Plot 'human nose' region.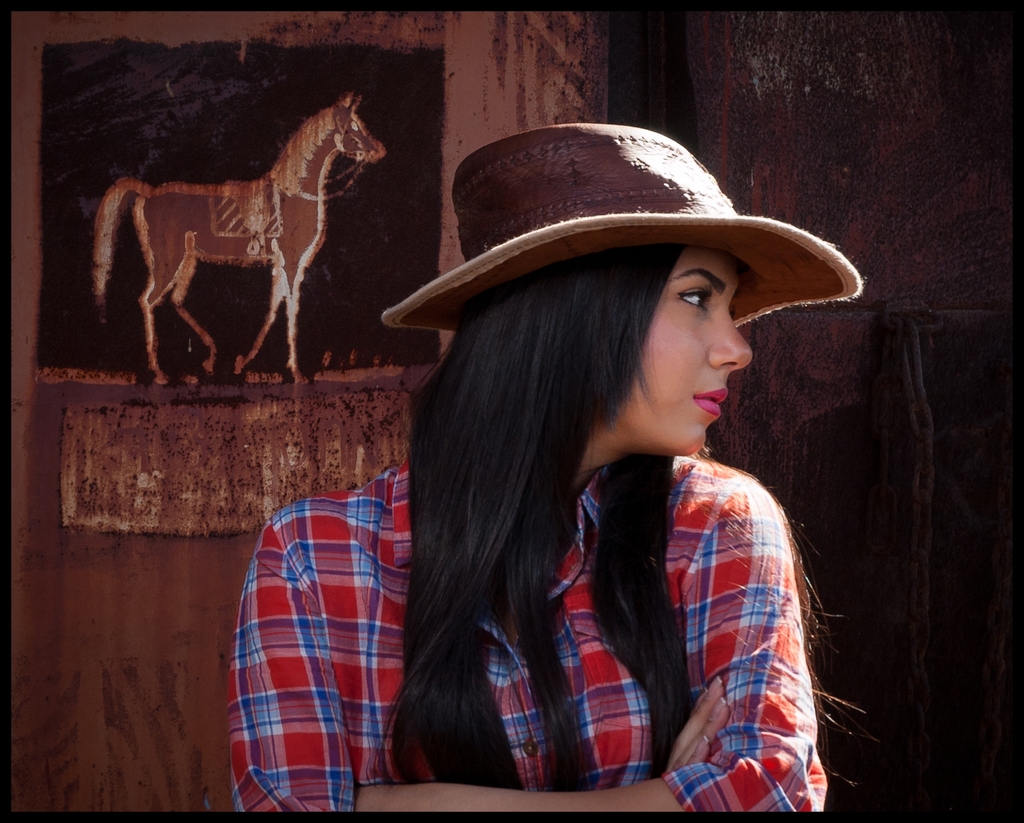
Plotted at 709 311 752 367.
